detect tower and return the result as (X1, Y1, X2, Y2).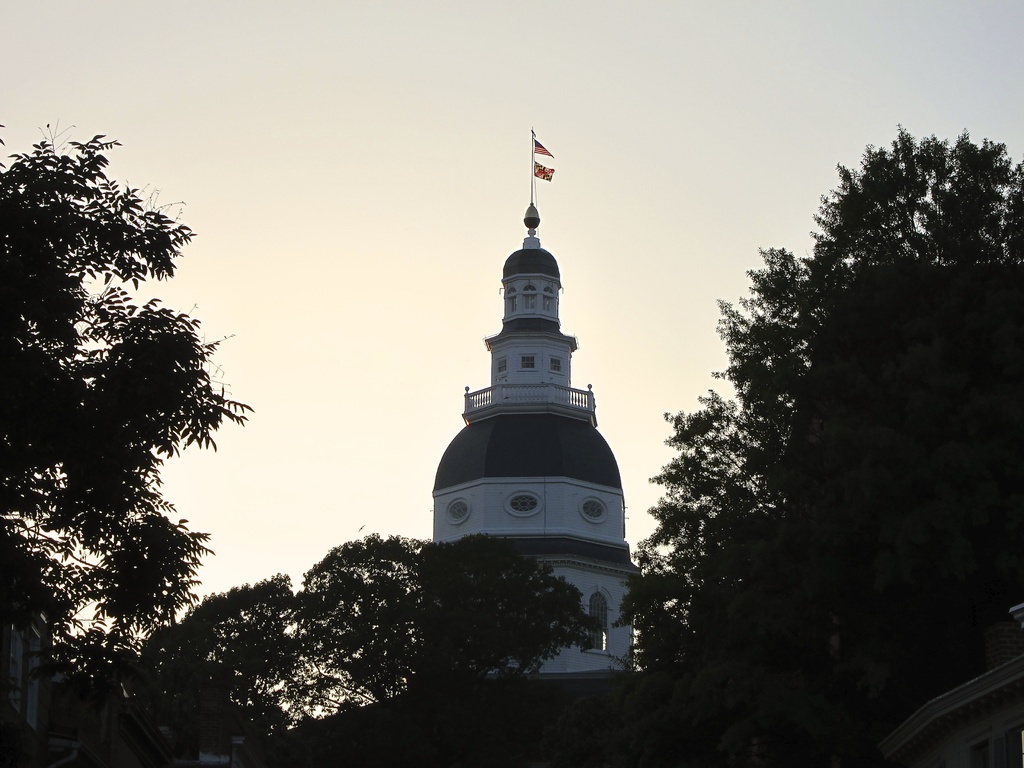
(433, 204, 639, 678).
